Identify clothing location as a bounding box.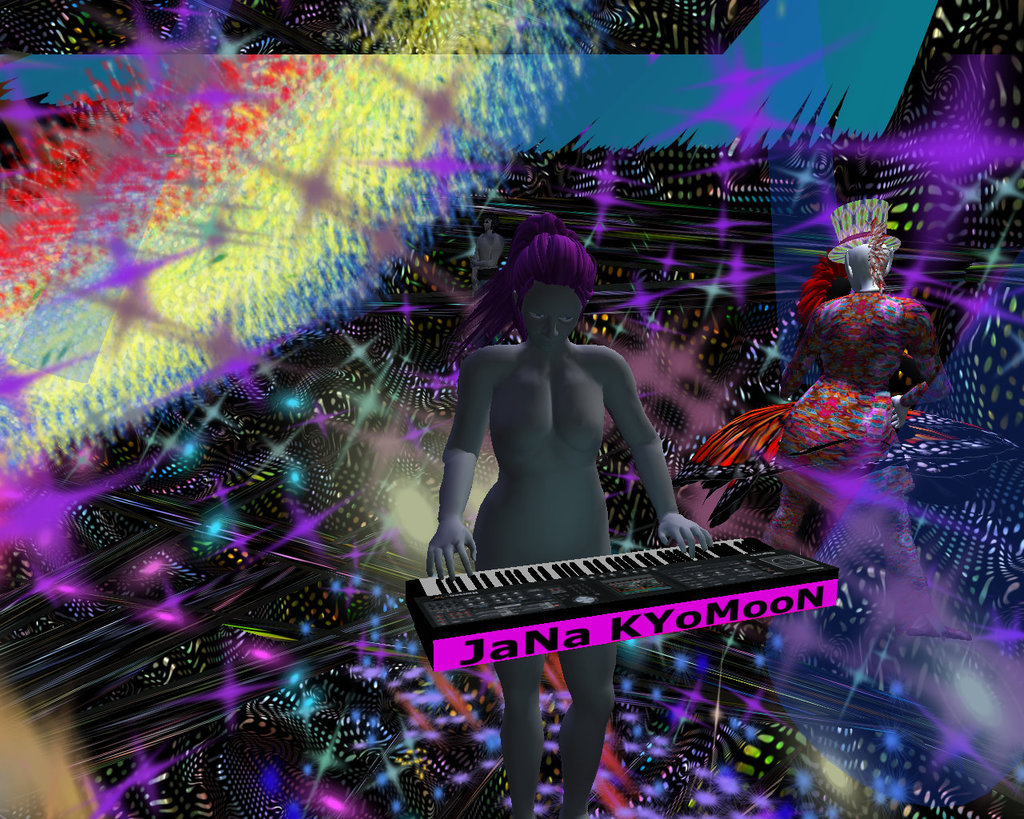
region(774, 286, 946, 591).
